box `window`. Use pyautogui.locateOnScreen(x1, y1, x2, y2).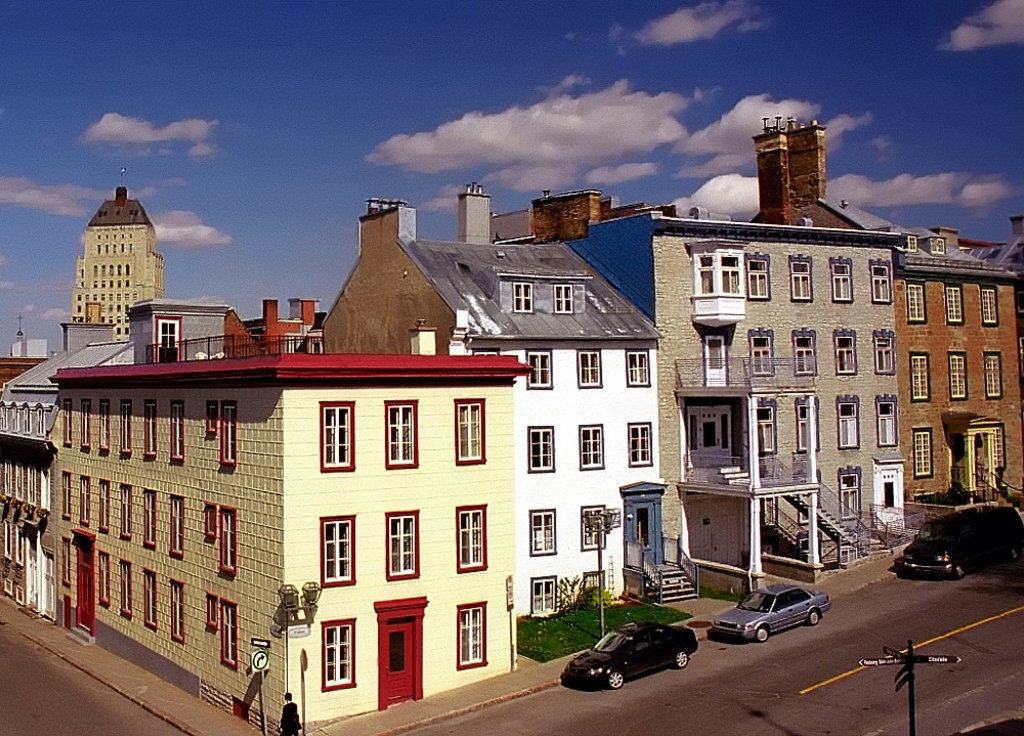
pyautogui.locateOnScreen(584, 509, 606, 547).
